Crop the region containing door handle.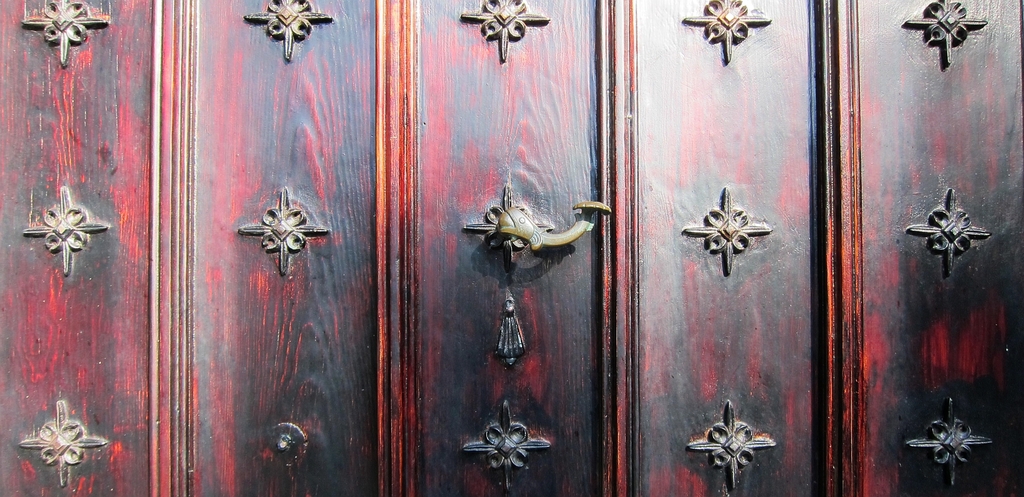
Crop region: Rect(497, 198, 615, 267).
